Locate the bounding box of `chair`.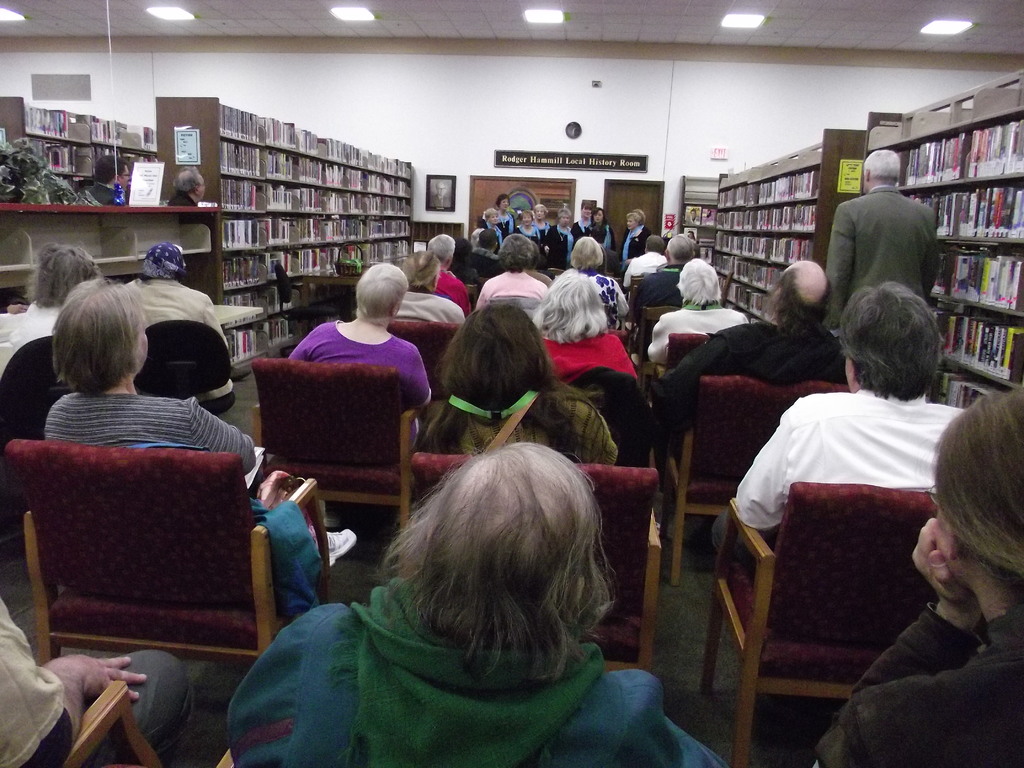
Bounding box: <region>10, 440, 336, 767</region>.
